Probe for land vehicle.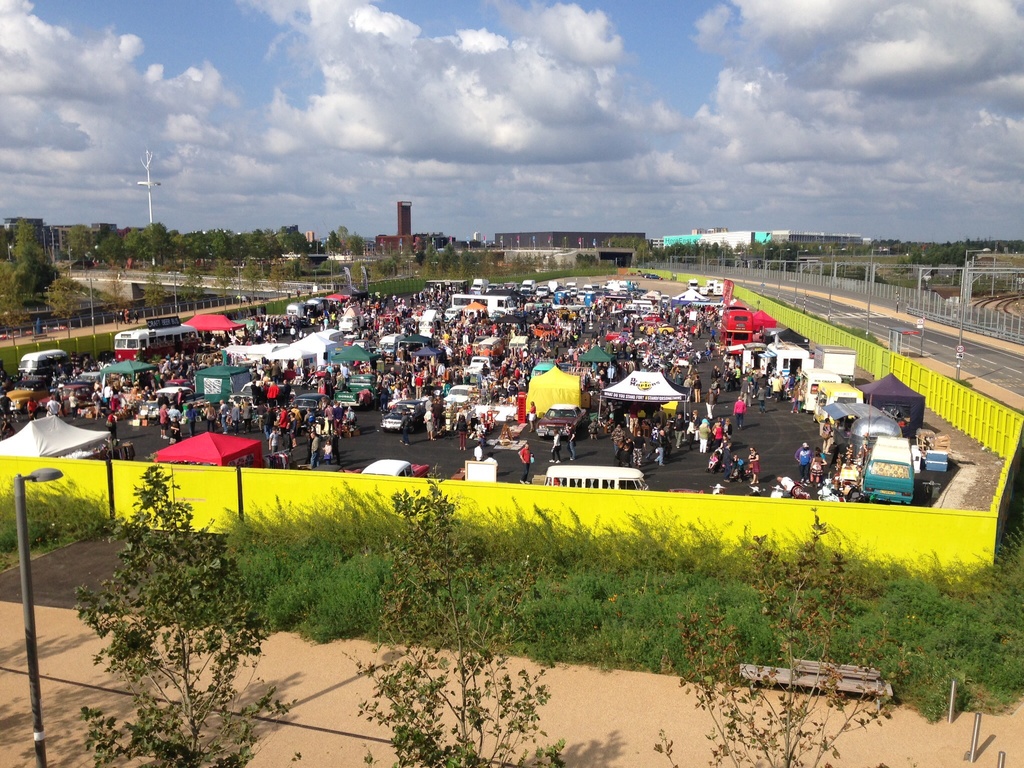
Probe result: [442,304,465,325].
